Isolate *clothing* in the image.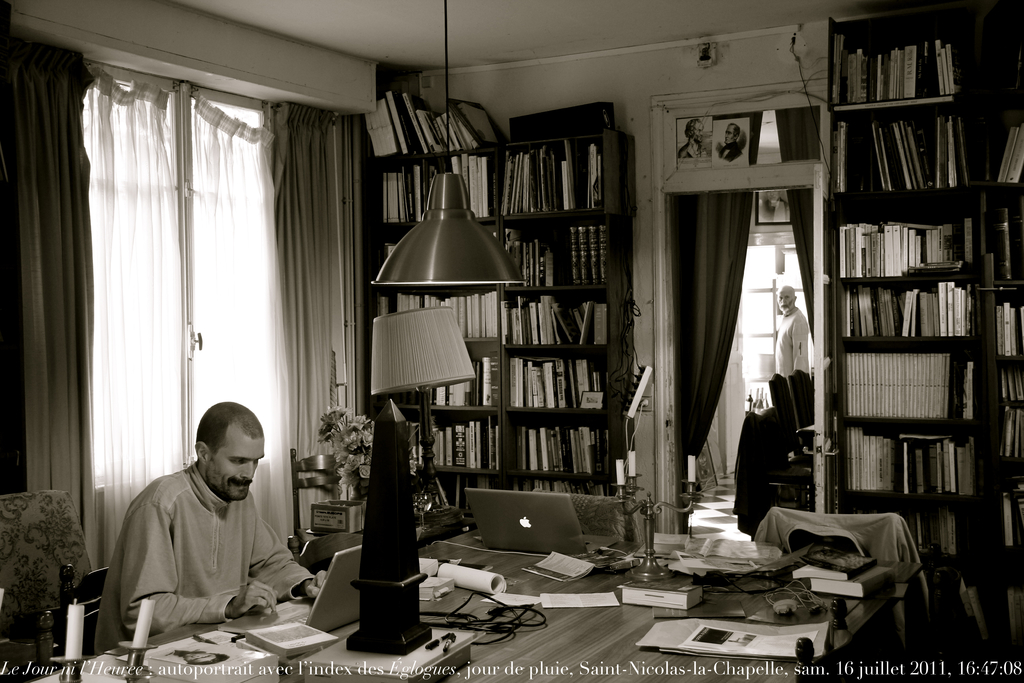
Isolated region: BBox(771, 302, 810, 378).
